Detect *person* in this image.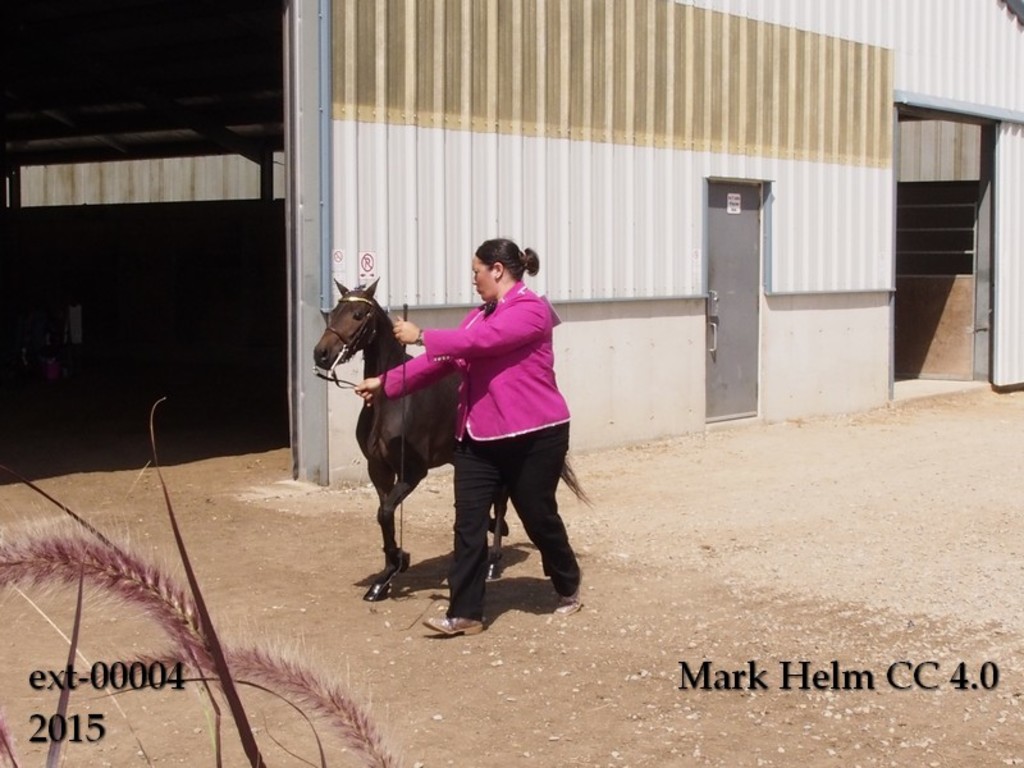
Detection: 349, 234, 573, 636.
